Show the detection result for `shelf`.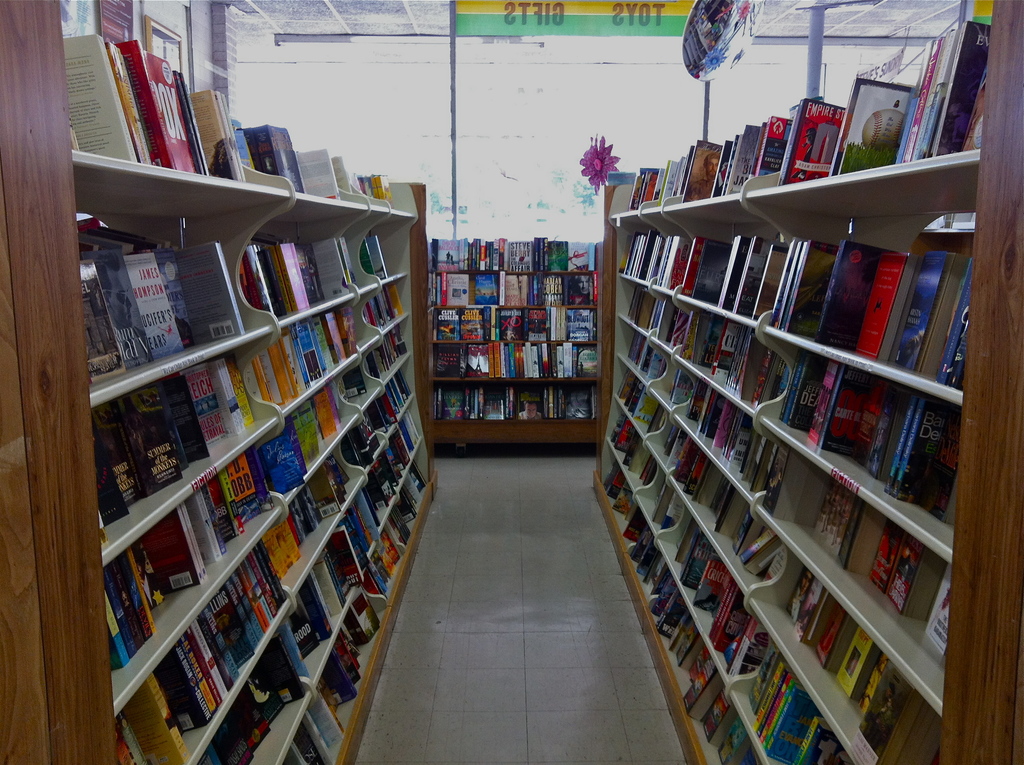
54,156,440,764.
